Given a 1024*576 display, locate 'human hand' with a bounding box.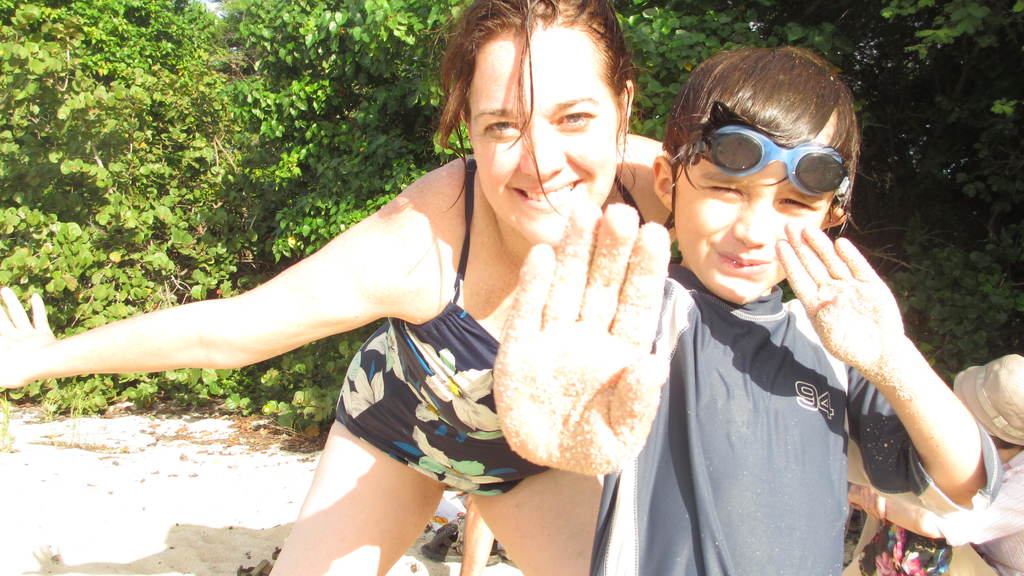
Located: {"left": 774, "top": 221, "right": 906, "bottom": 372}.
